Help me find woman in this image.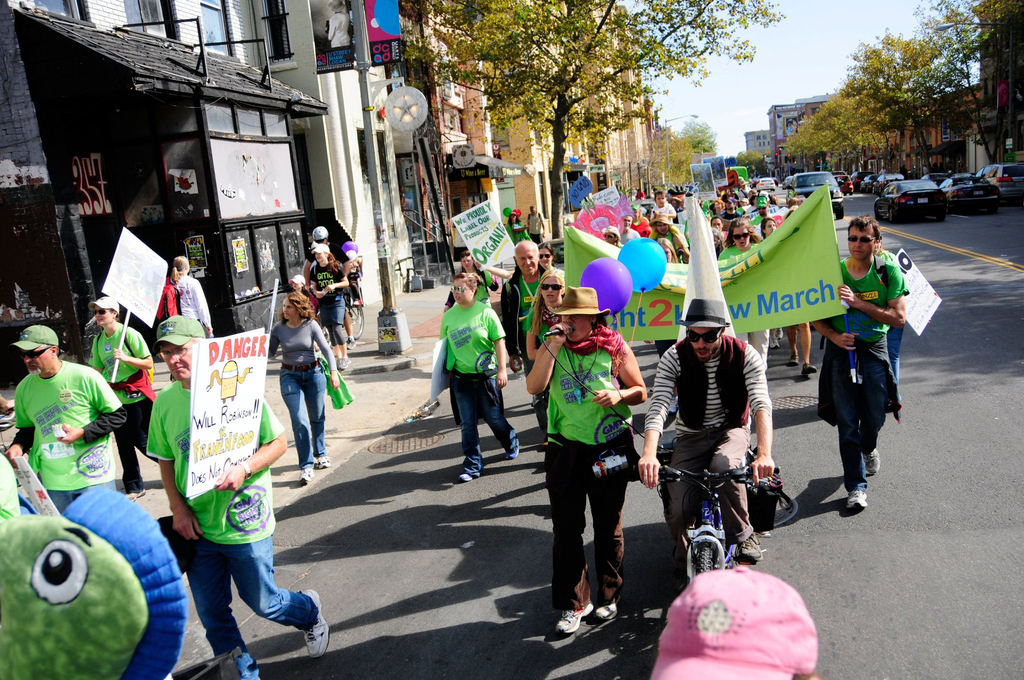
Found it: BBox(537, 284, 658, 630).
